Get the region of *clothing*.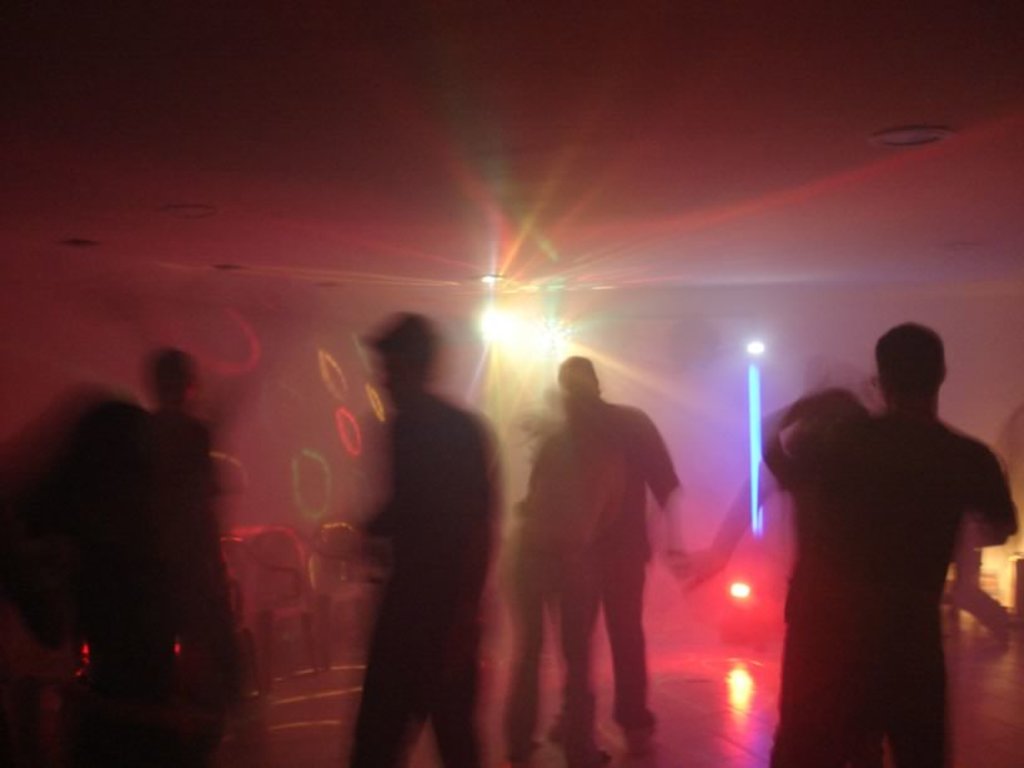
{"left": 0, "top": 442, "right": 171, "bottom": 757}.
